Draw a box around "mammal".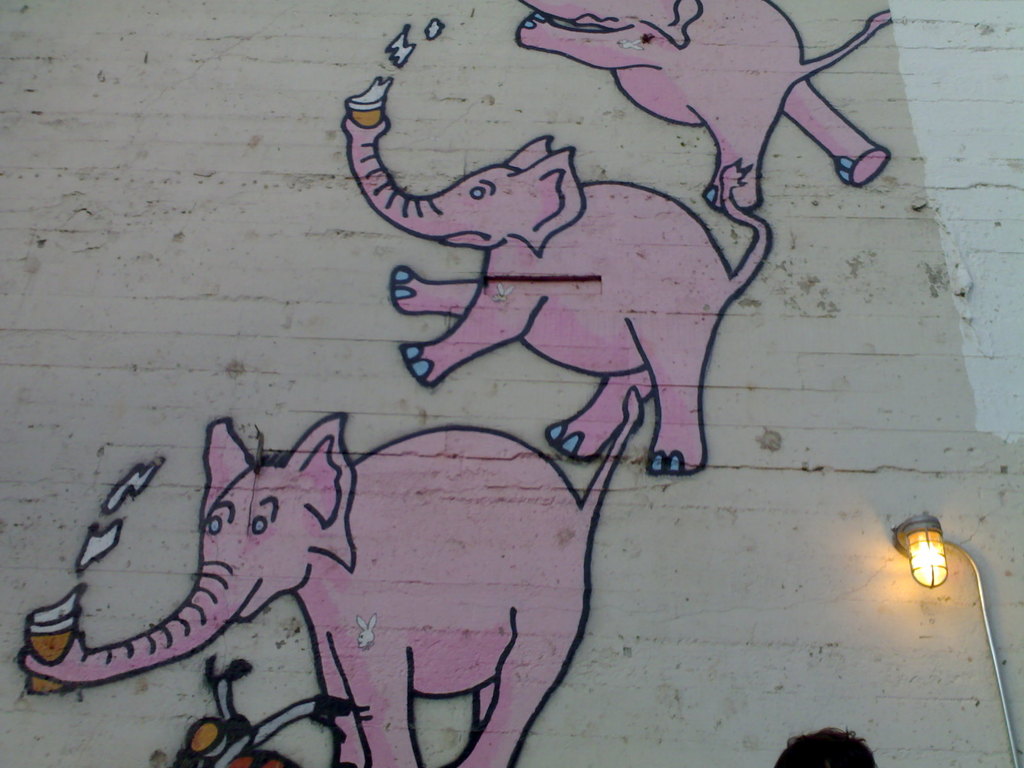
768, 728, 879, 767.
